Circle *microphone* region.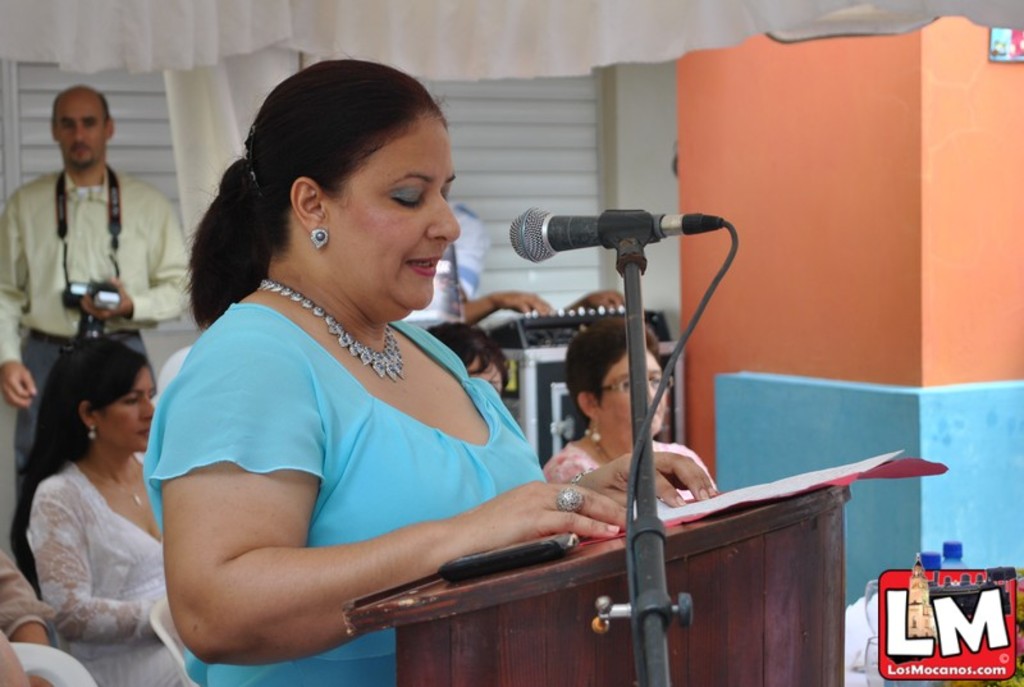
Region: bbox=[488, 200, 721, 283].
